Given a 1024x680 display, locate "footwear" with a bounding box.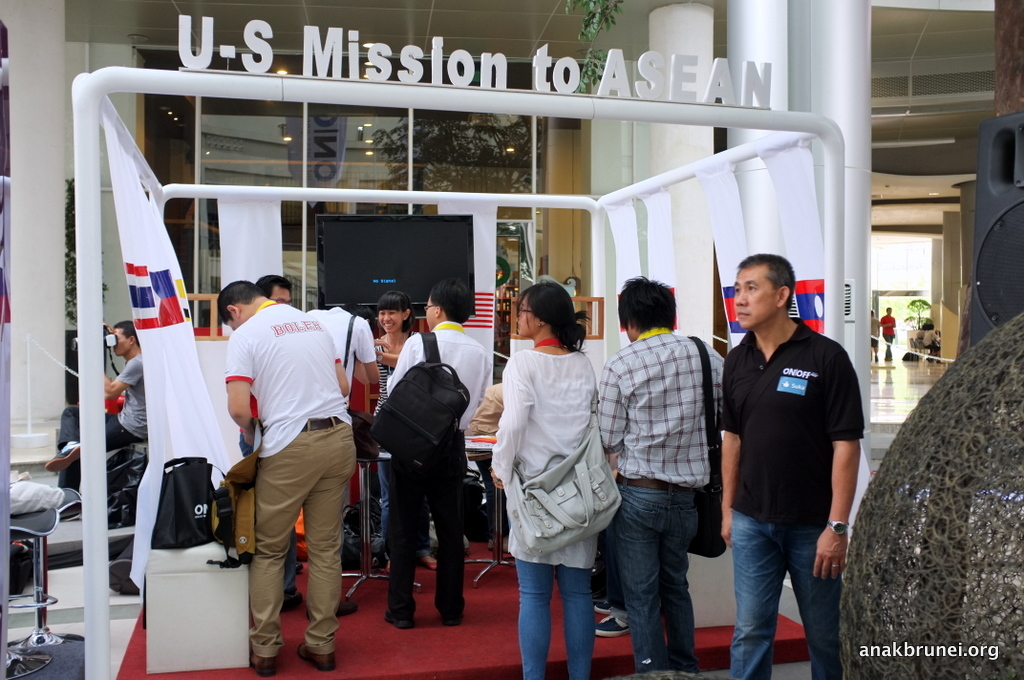
Located: crop(246, 646, 275, 676).
